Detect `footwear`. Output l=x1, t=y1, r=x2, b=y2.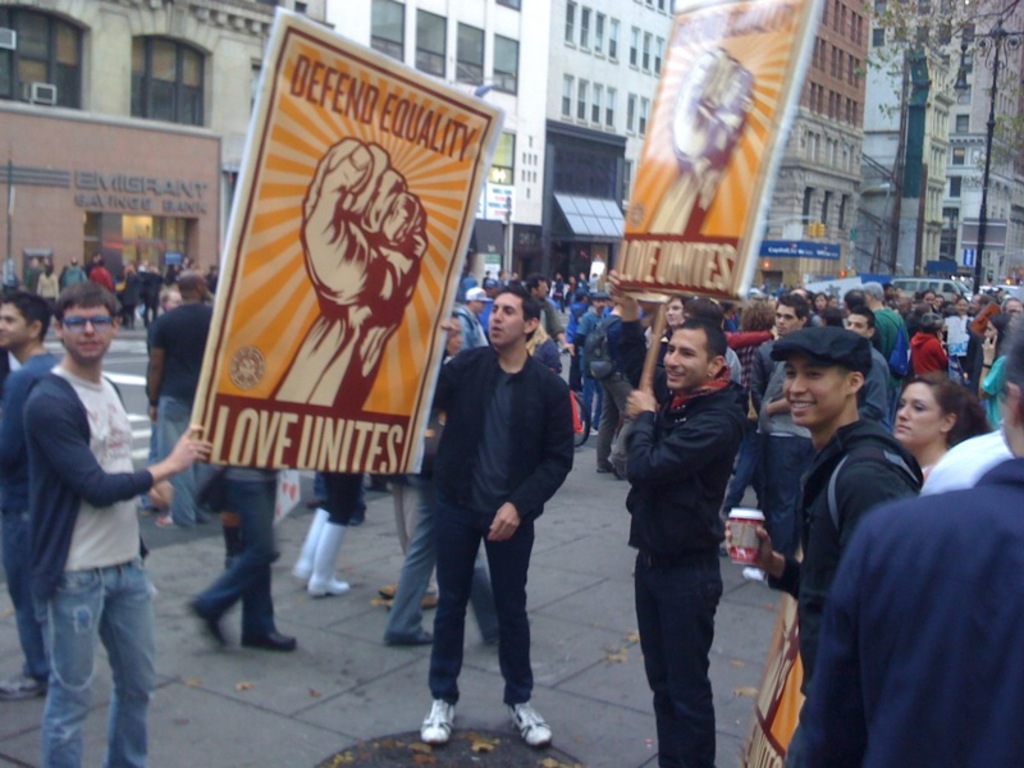
l=380, t=575, r=426, b=595.
